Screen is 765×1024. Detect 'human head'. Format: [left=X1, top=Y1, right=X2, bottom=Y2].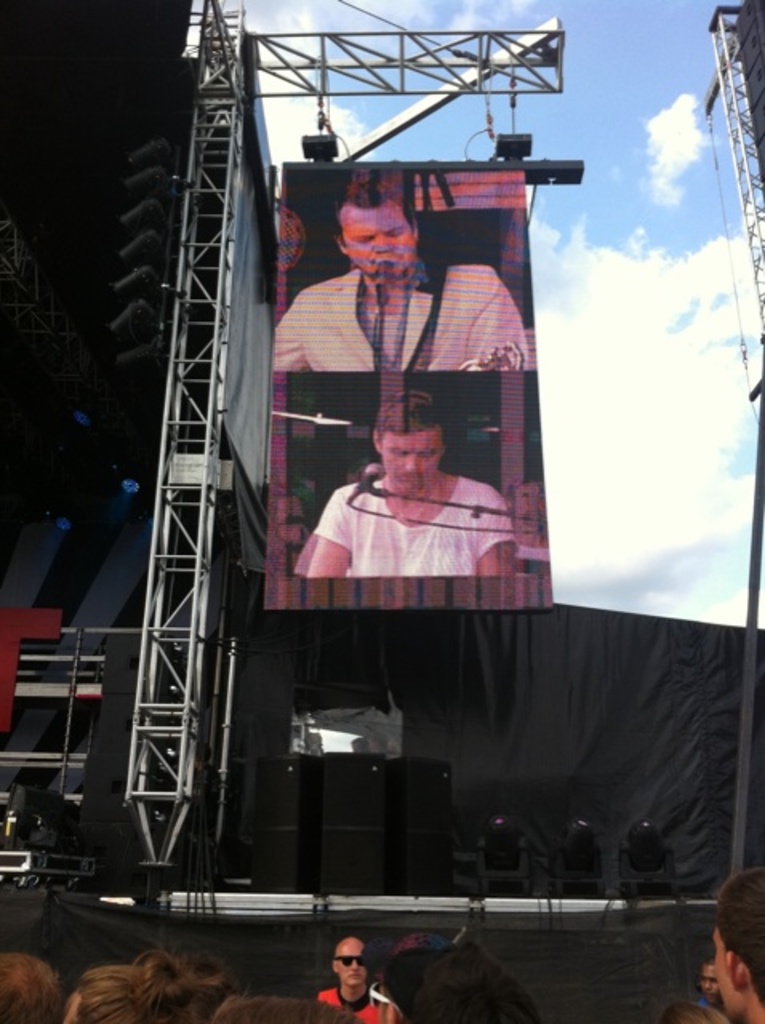
[left=371, top=398, right=442, bottom=493].
